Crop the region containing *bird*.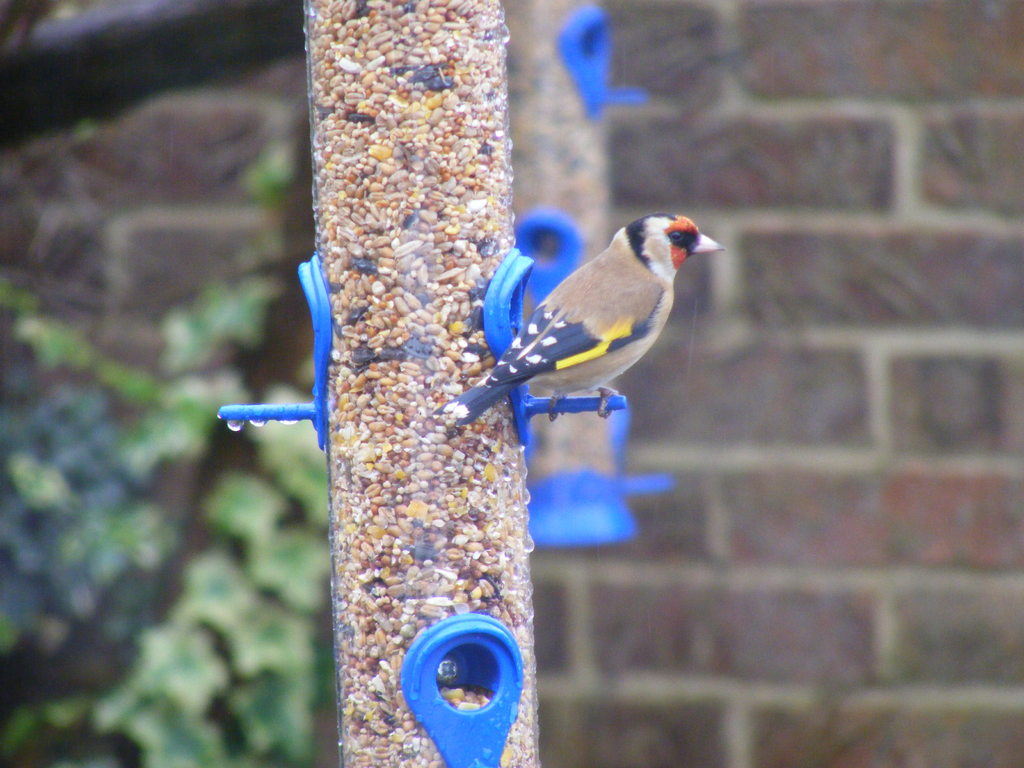
Crop region: (x1=451, y1=209, x2=721, y2=439).
